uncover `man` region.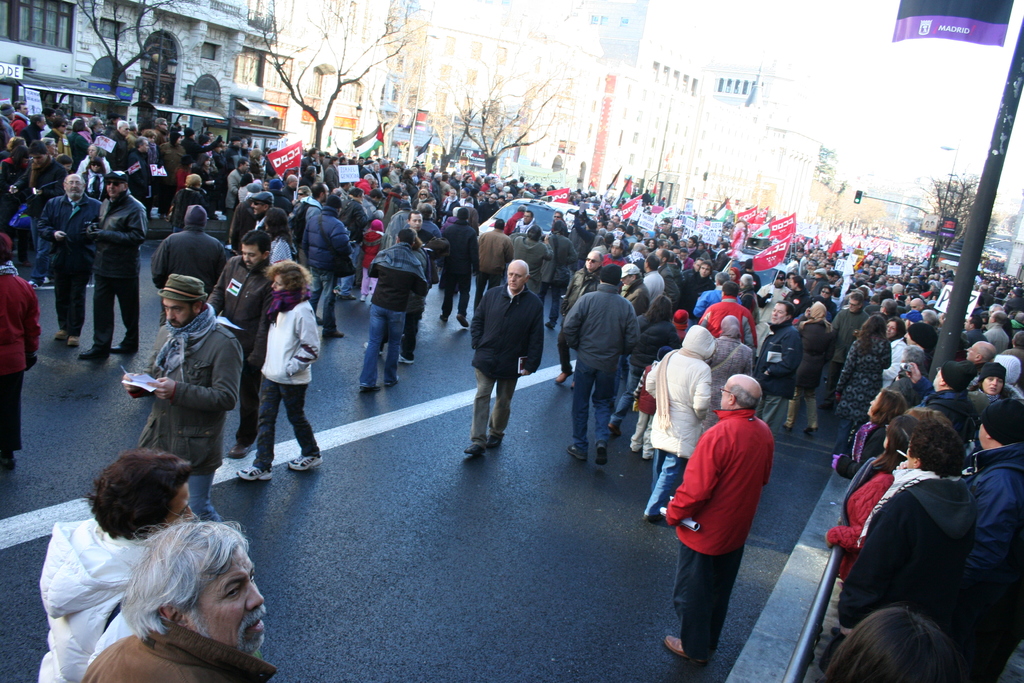
Uncovered: [left=443, top=208, right=469, bottom=327].
